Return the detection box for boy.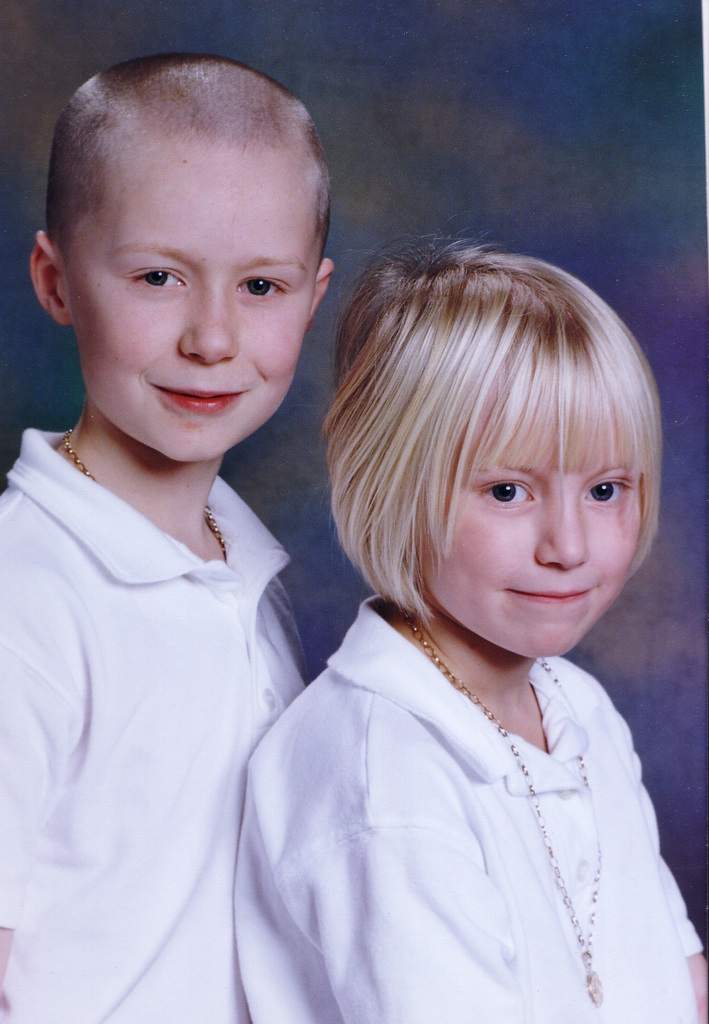
{"x1": 0, "y1": 41, "x2": 330, "y2": 1015}.
